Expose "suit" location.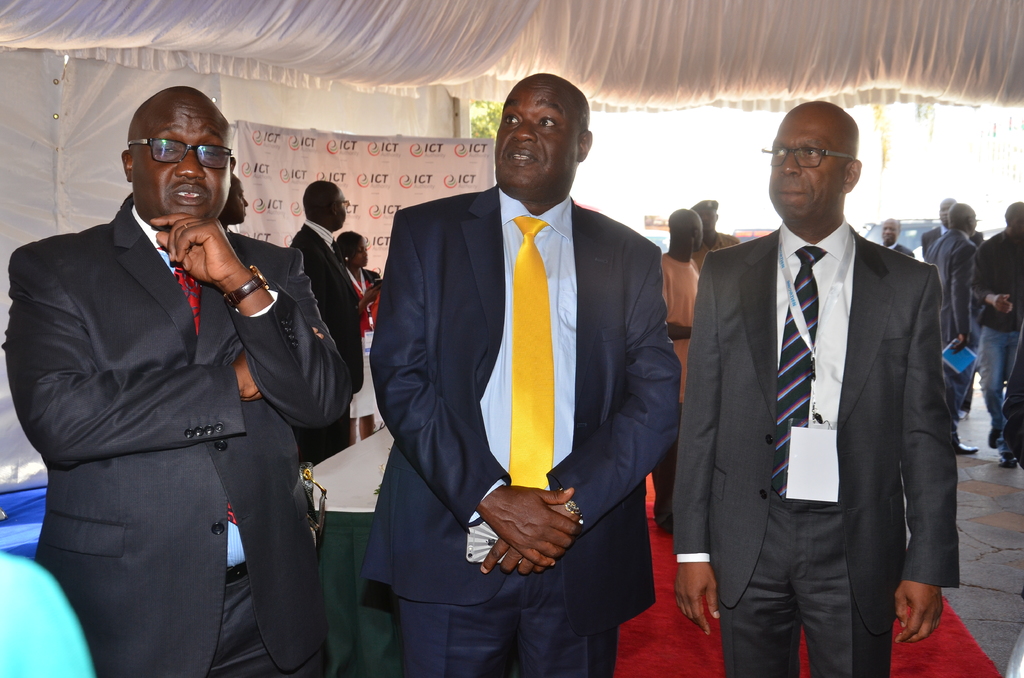
Exposed at region(4, 202, 353, 677).
